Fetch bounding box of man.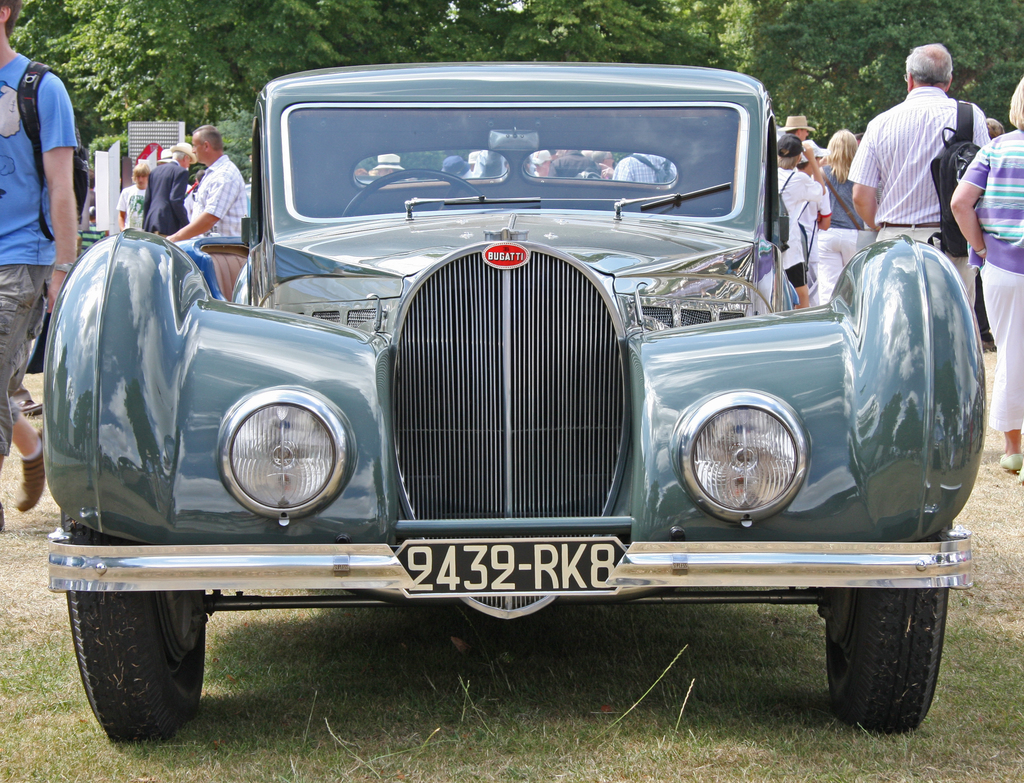
Bbox: box=[612, 149, 682, 184].
